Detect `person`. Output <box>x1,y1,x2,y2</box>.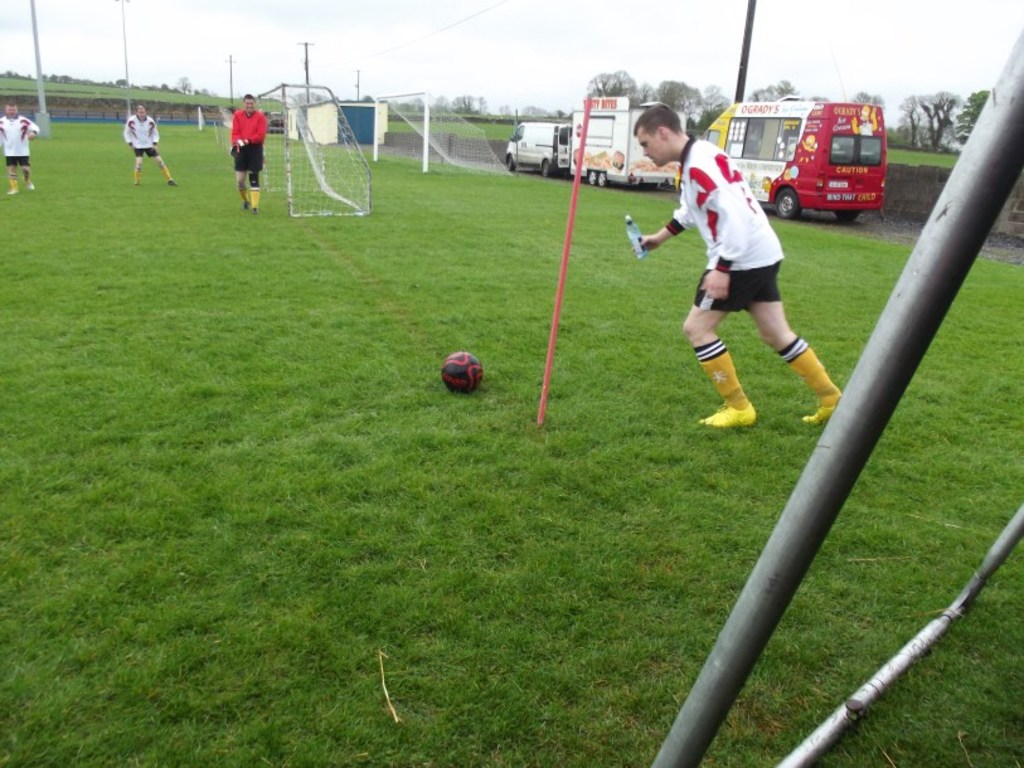
<box>637,102,834,423</box>.
